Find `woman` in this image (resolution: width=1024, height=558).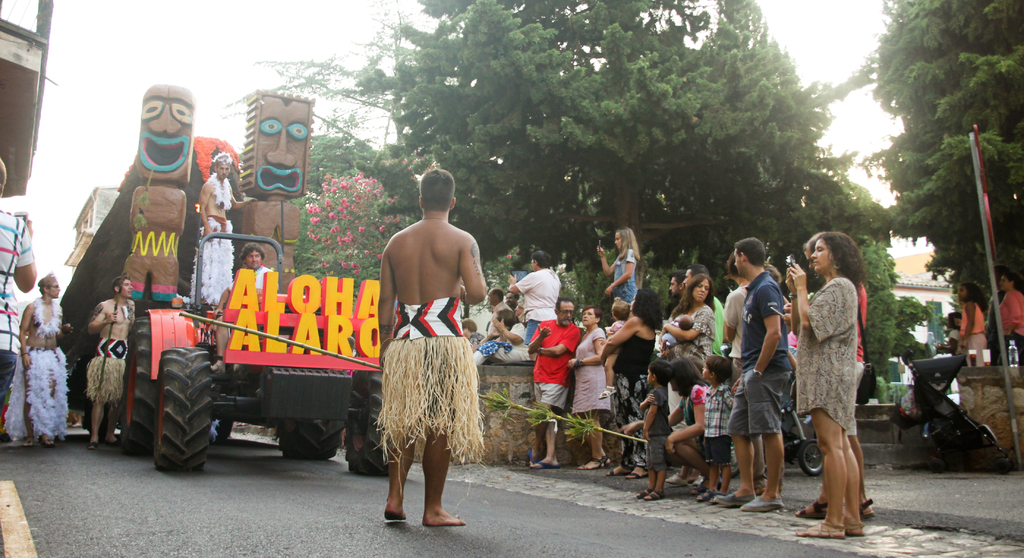
[left=957, top=280, right=988, bottom=364].
